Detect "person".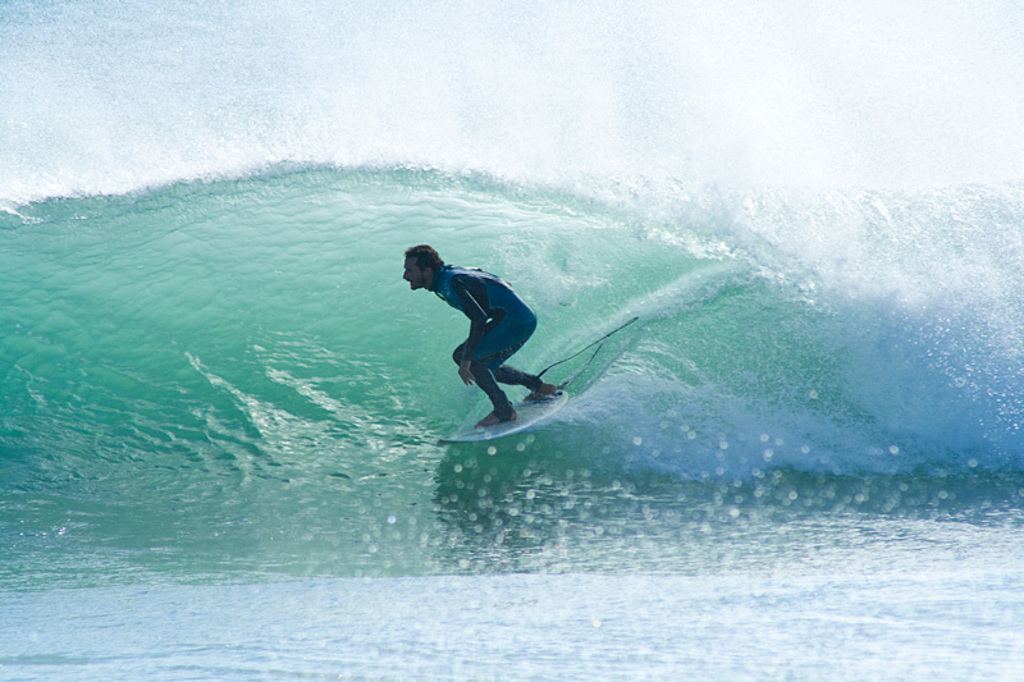
Detected at box(379, 230, 579, 445).
